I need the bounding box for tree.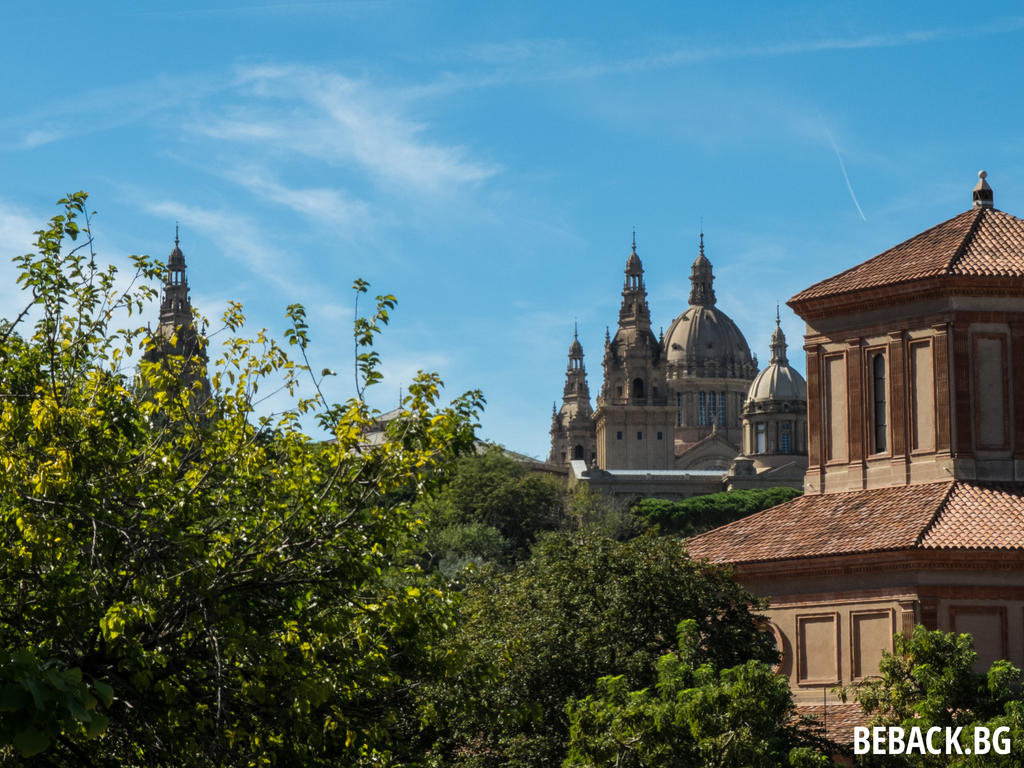
Here it is: [0,193,484,762].
